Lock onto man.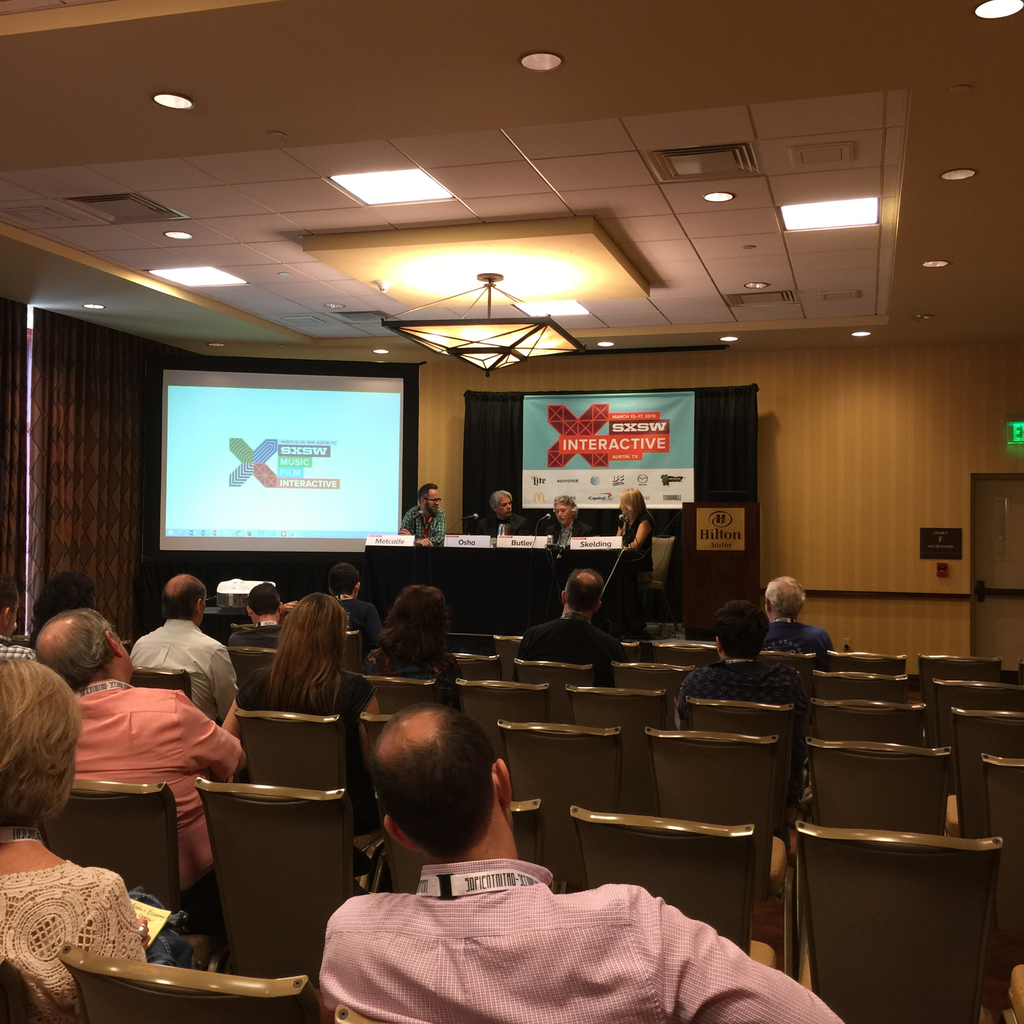
Locked: box=[127, 570, 244, 726].
